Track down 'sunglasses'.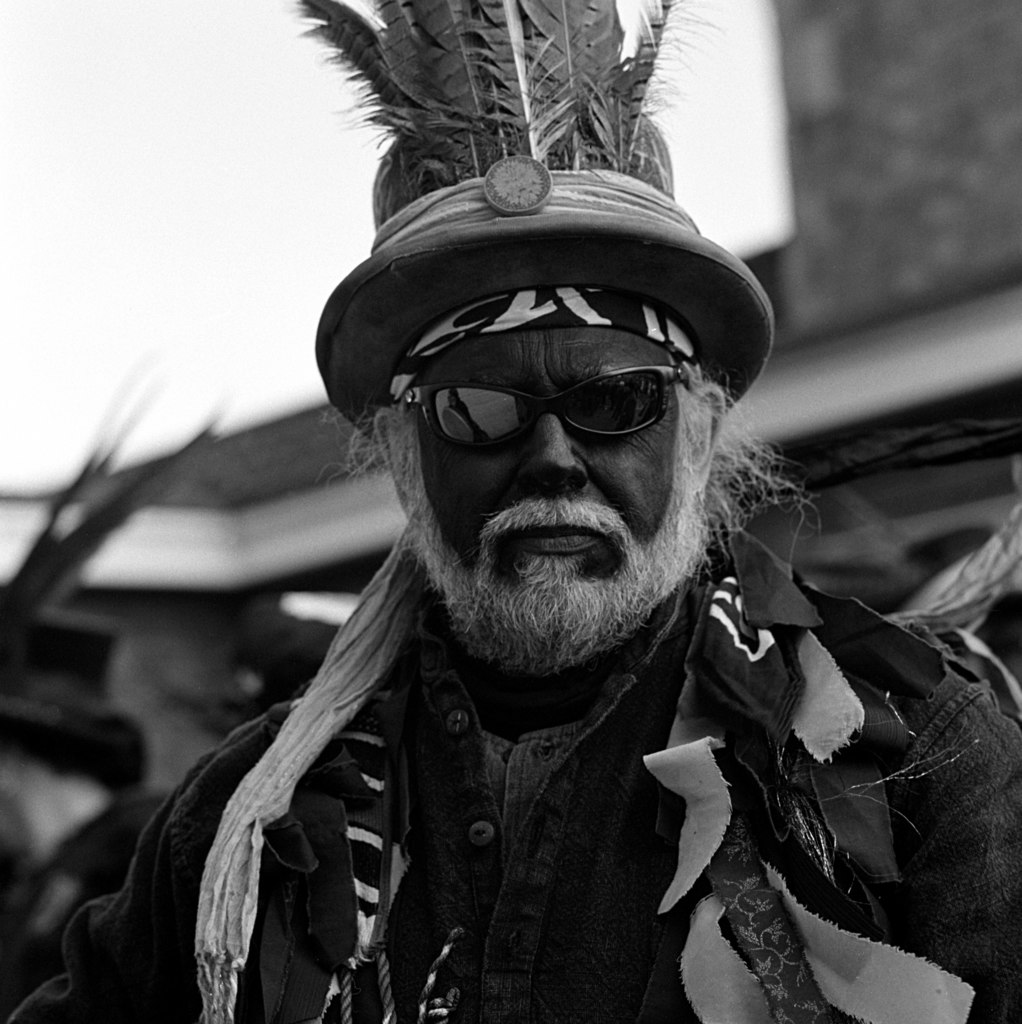
Tracked to [left=397, top=364, right=703, bottom=459].
